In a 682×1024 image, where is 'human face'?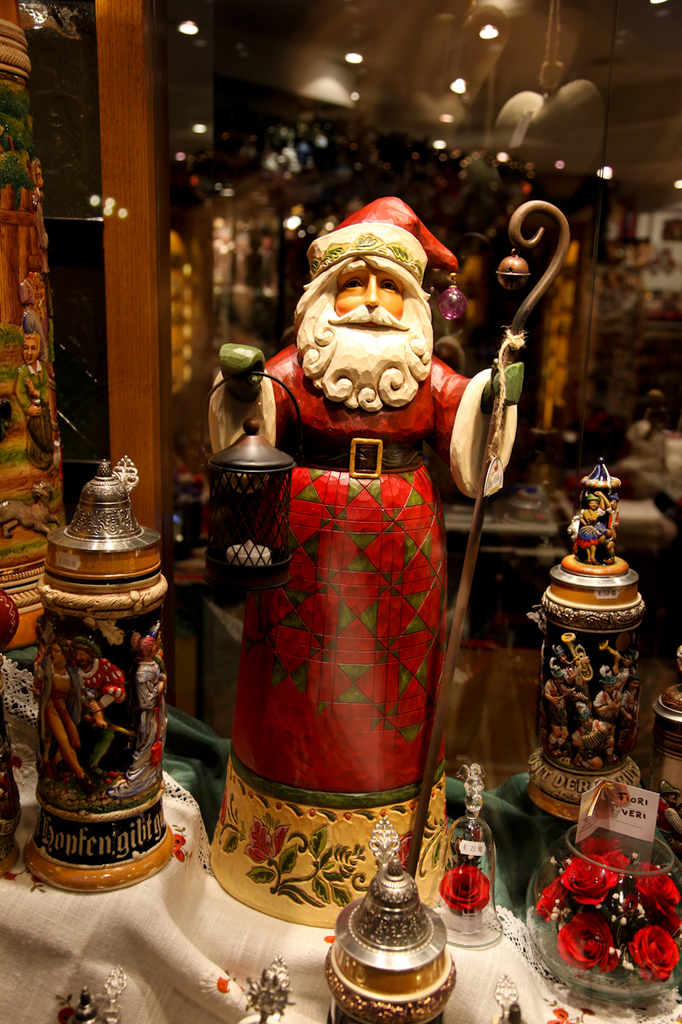
(x1=74, y1=647, x2=95, y2=669).
